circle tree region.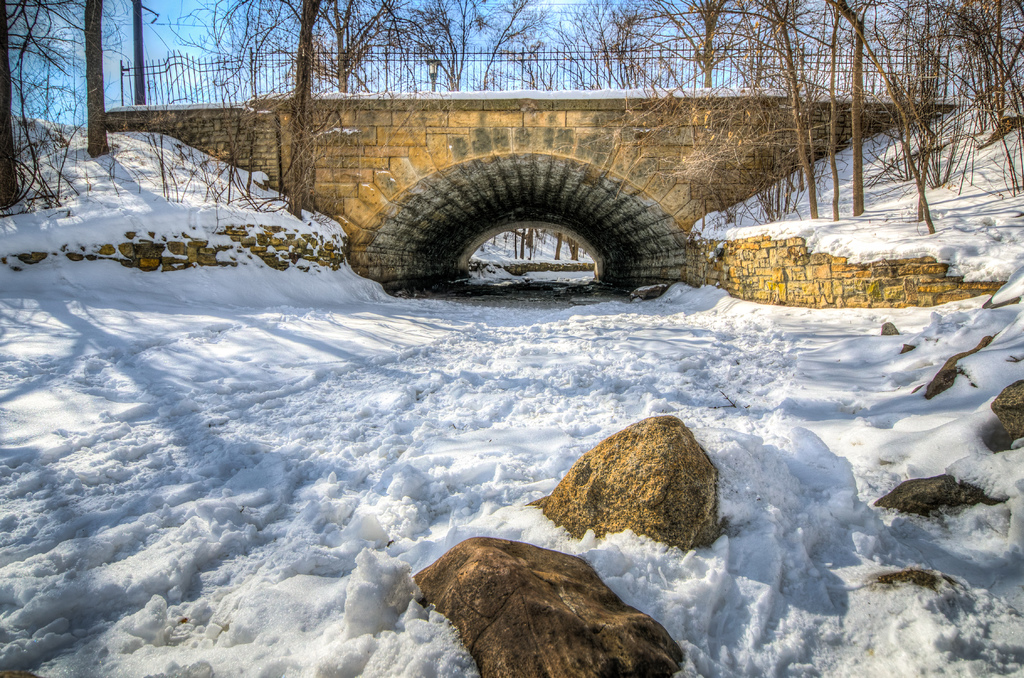
Region: 543, 0, 671, 85.
